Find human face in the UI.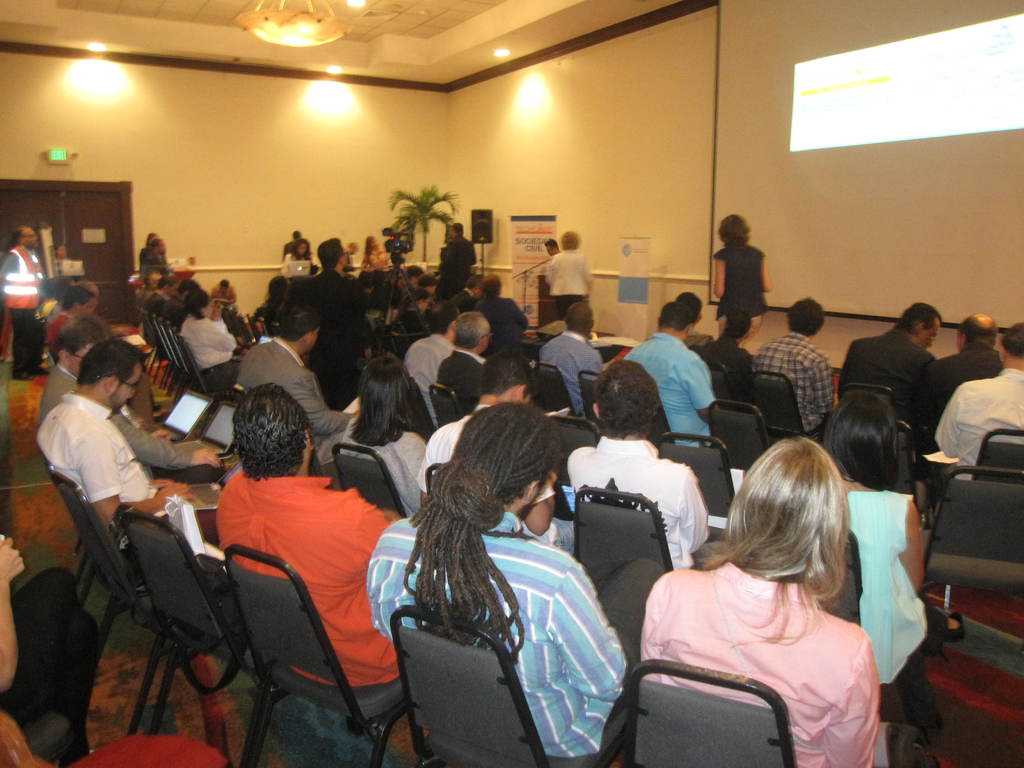
UI element at pyautogui.locateOnScreen(923, 320, 940, 346).
